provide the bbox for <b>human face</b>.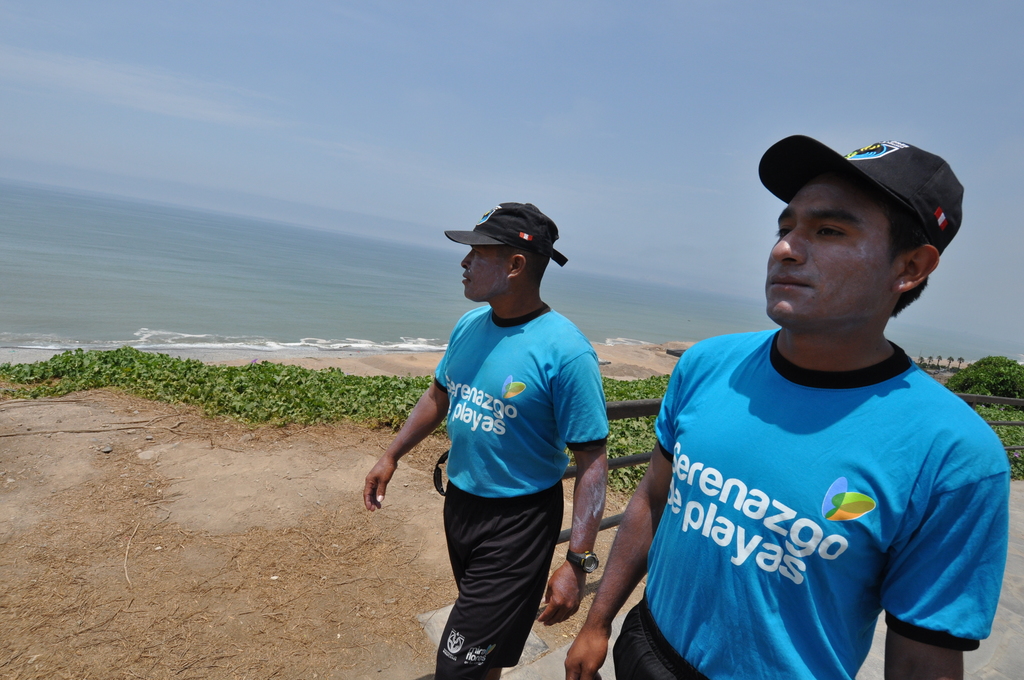
[left=765, top=168, right=904, bottom=327].
